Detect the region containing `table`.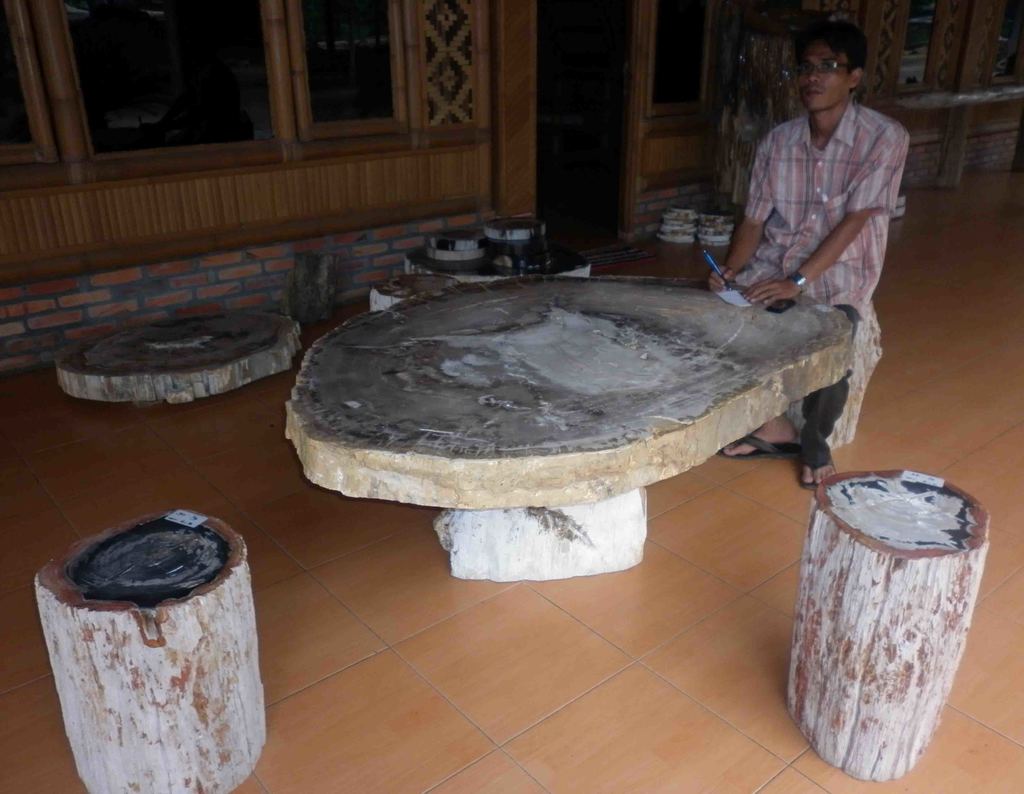
[x1=210, y1=249, x2=952, y2=571].
